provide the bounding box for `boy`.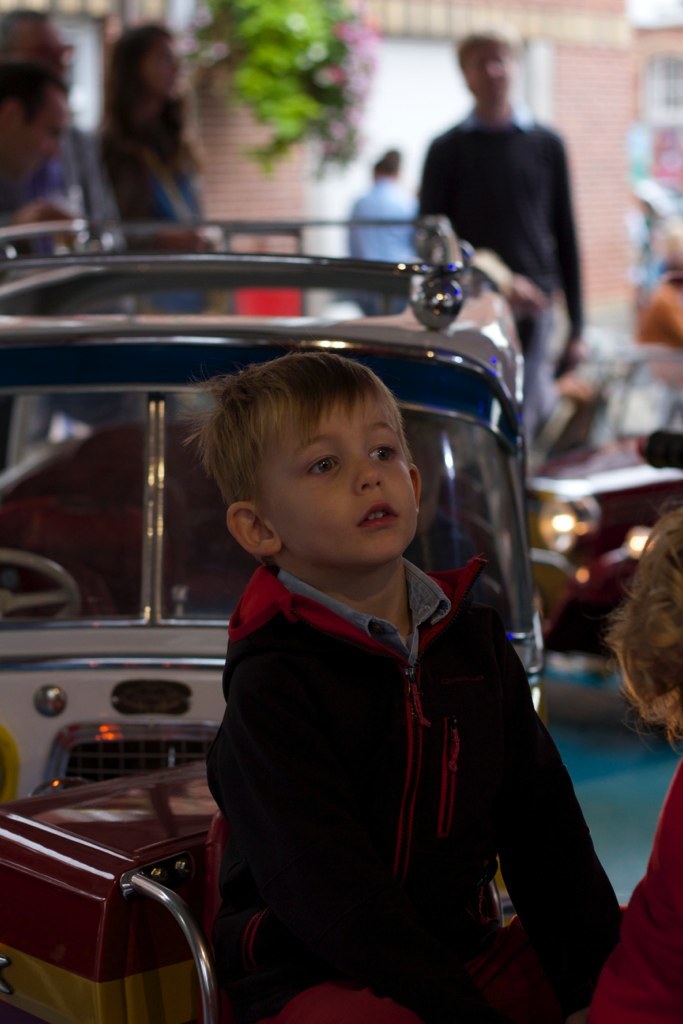
crop(159, 300, 579, 1023).
